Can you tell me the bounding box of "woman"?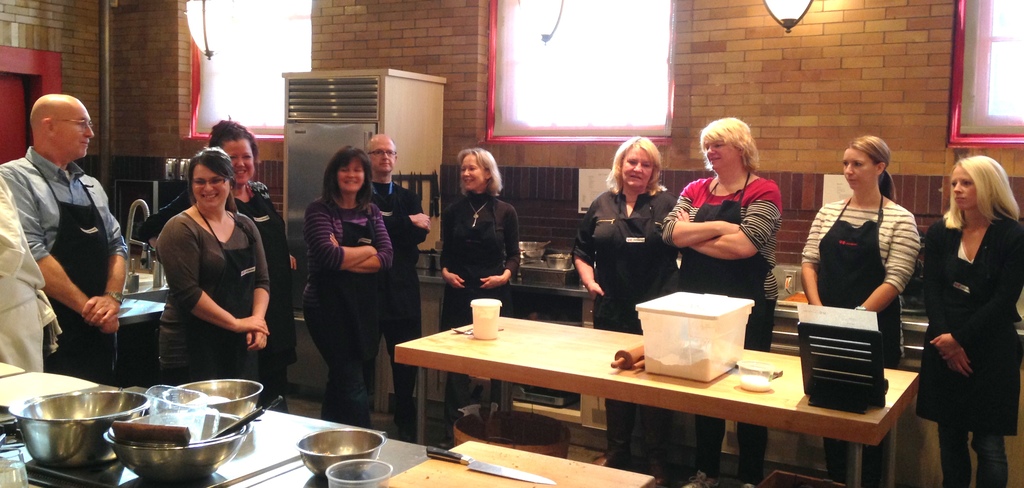
924, 161, 1023, 487.
